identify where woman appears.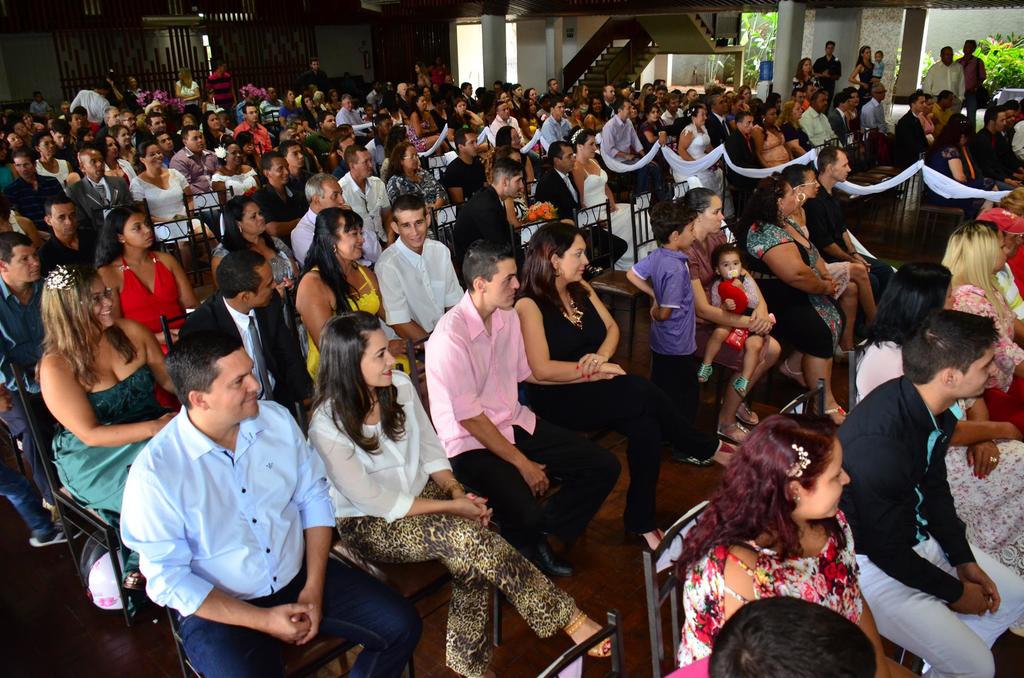
Appears at select_region(204, 138, 262, 207).
